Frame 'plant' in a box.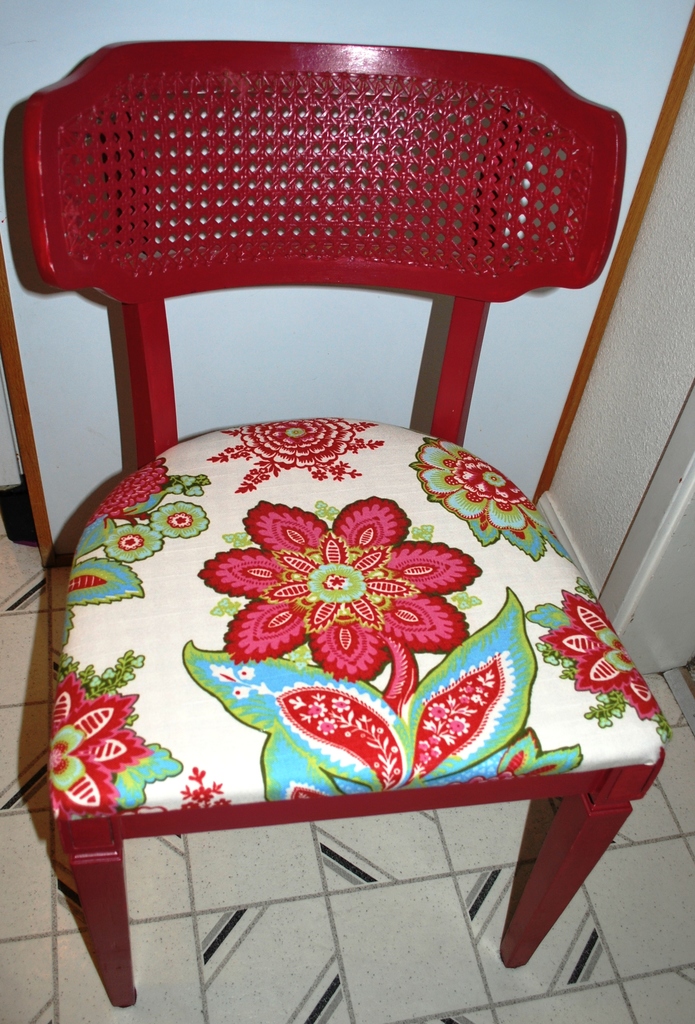
box=[184, 499, 582, 788].
